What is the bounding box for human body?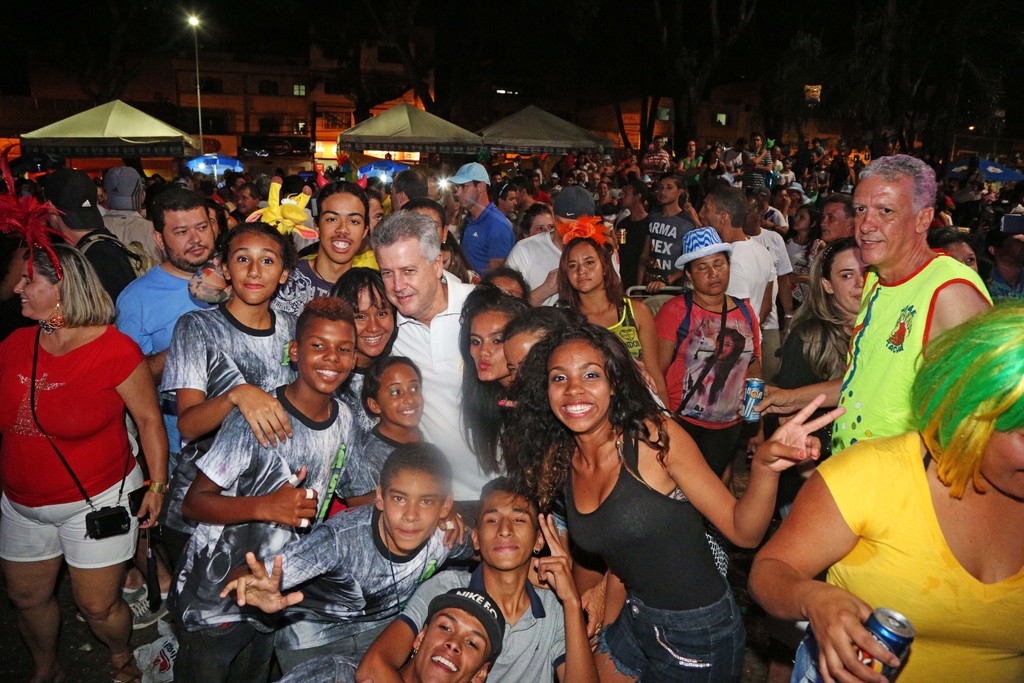
178:368:362:629.
